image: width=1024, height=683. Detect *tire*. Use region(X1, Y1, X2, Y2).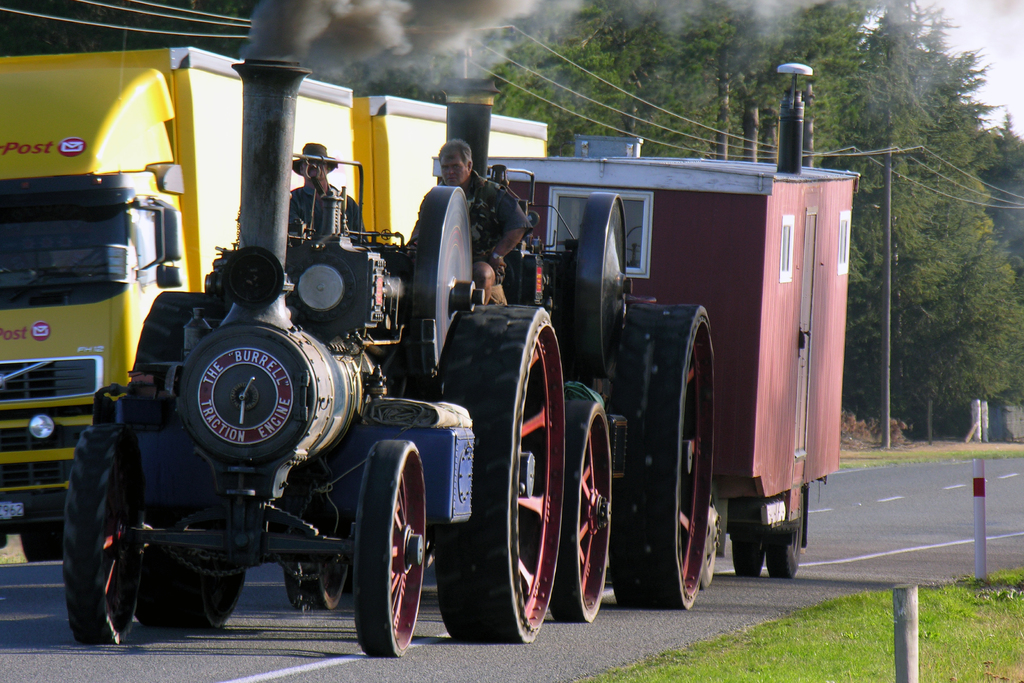
region(58, 429, 142, 651).
